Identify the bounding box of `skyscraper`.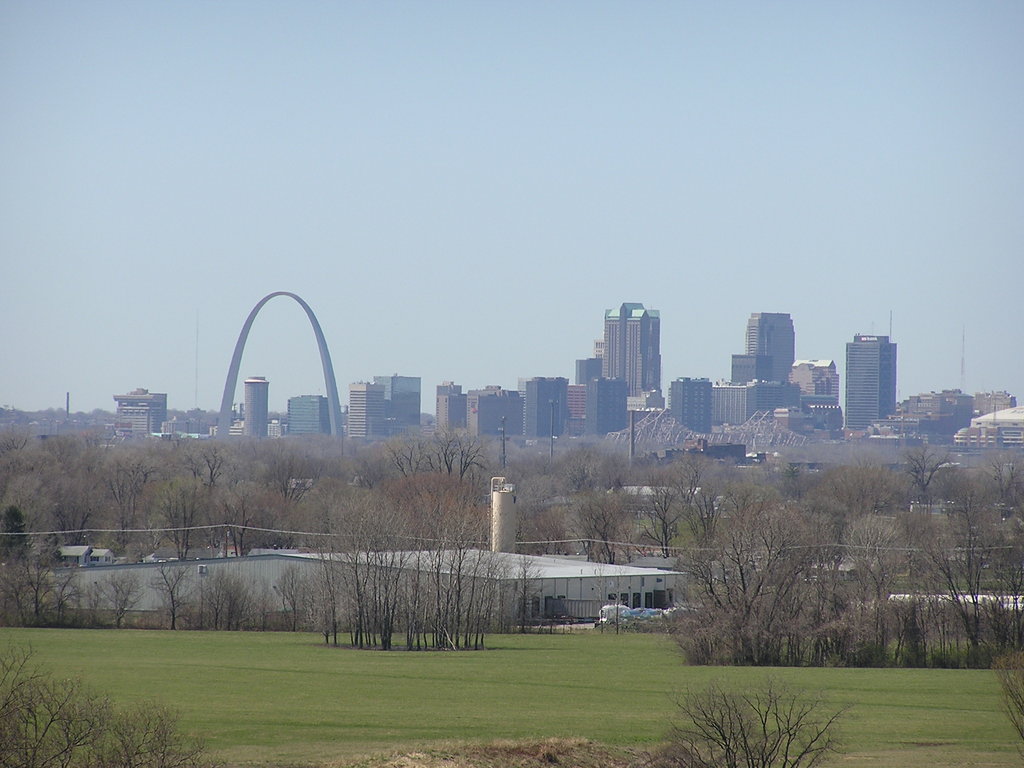
locate(598, 299, 658, 428).
